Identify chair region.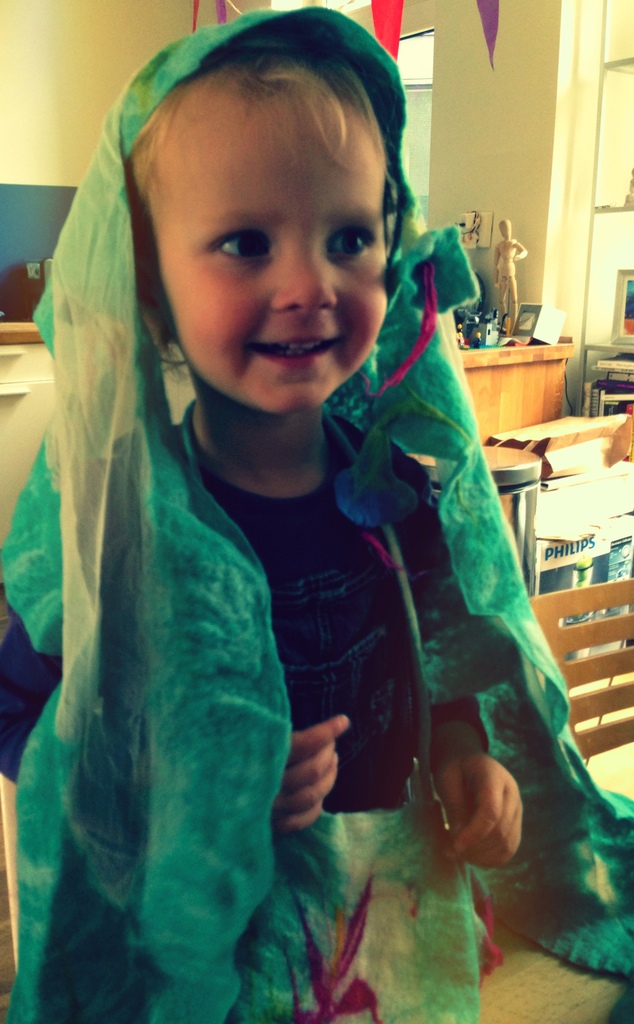
Region: (530,582,631,751).
